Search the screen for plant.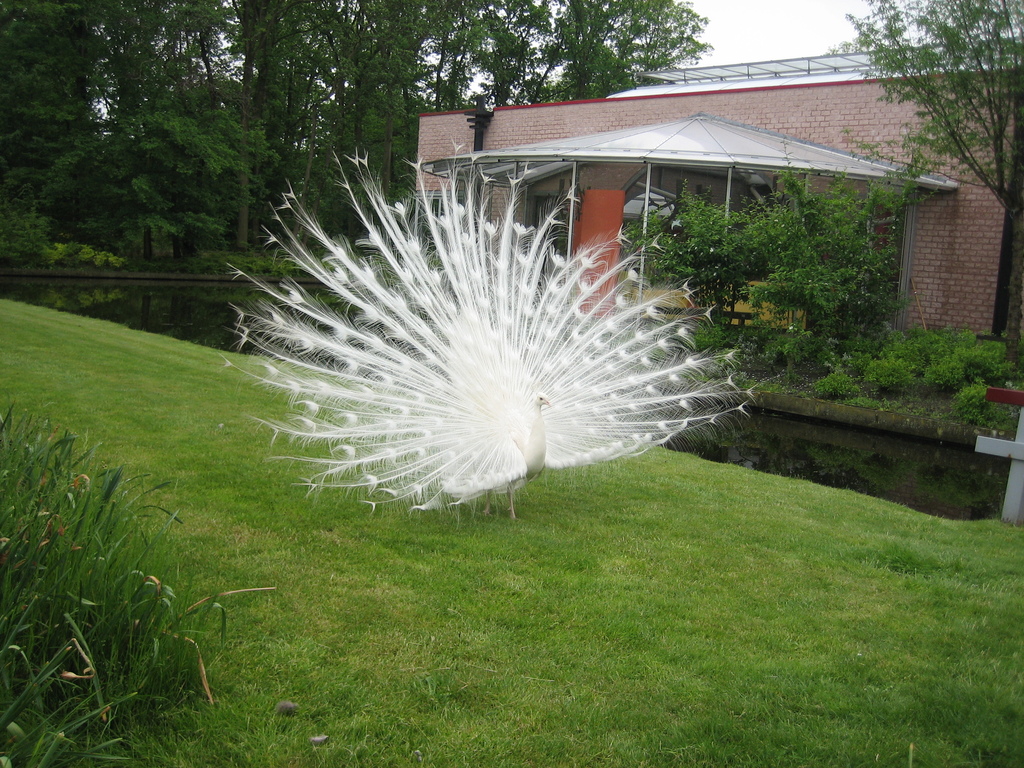
Found at (0, 312, 272, 705).
